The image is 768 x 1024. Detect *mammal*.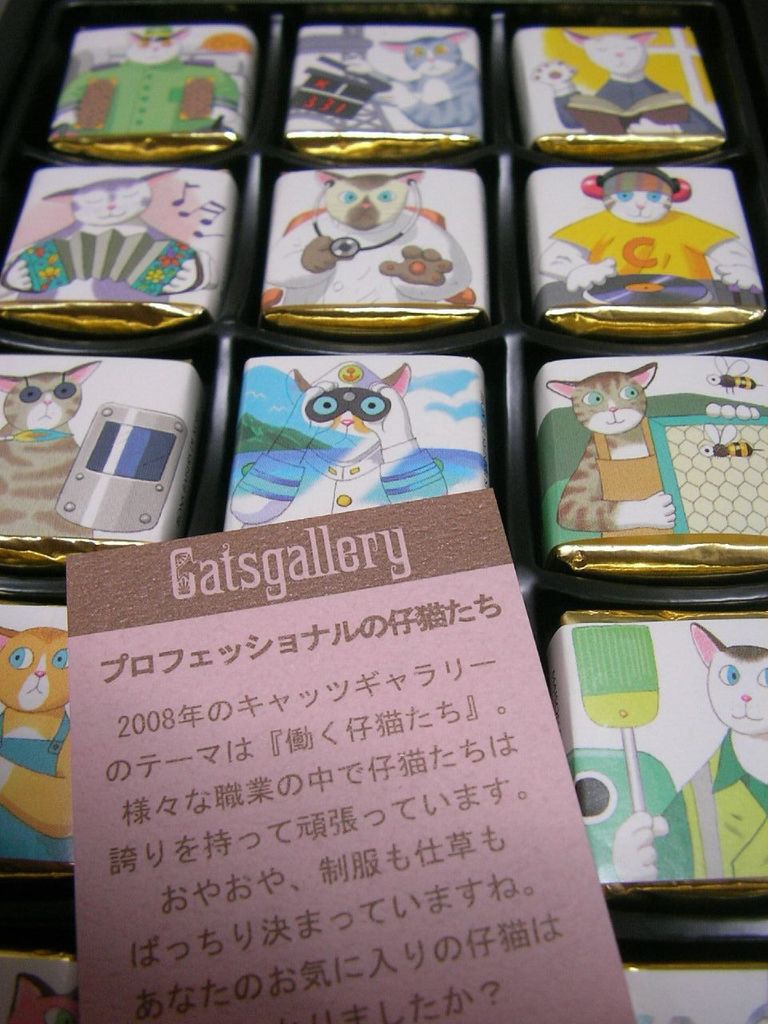
Detection: (x1=348, y1=32, x2=477, y2=130).
